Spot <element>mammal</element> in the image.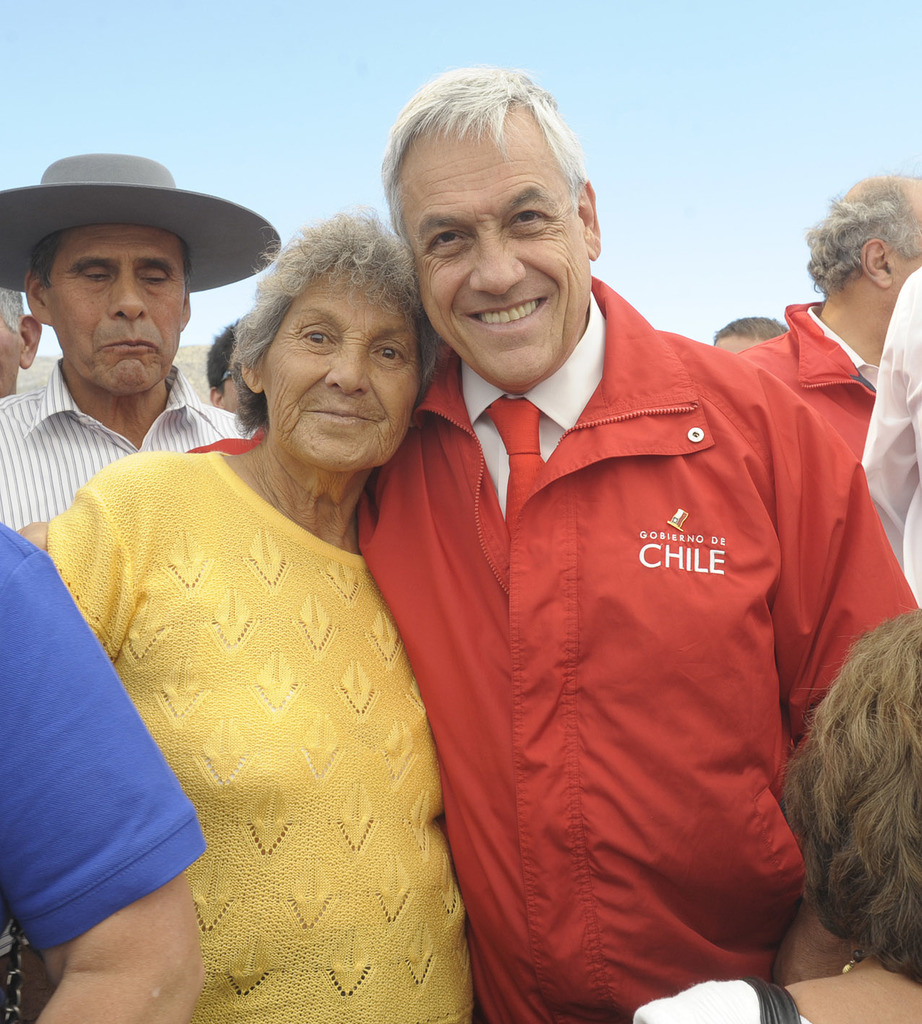
<element>mammal</element> found at Rect(17, 59, 919, 1023).
